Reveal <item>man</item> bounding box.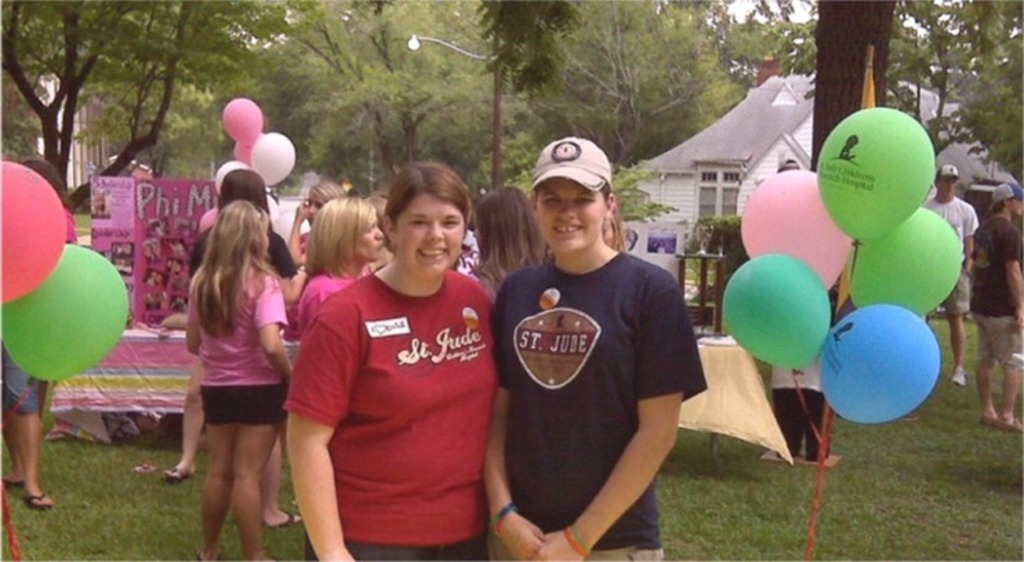
Revealed: box(961, 184, 1023, 436).
